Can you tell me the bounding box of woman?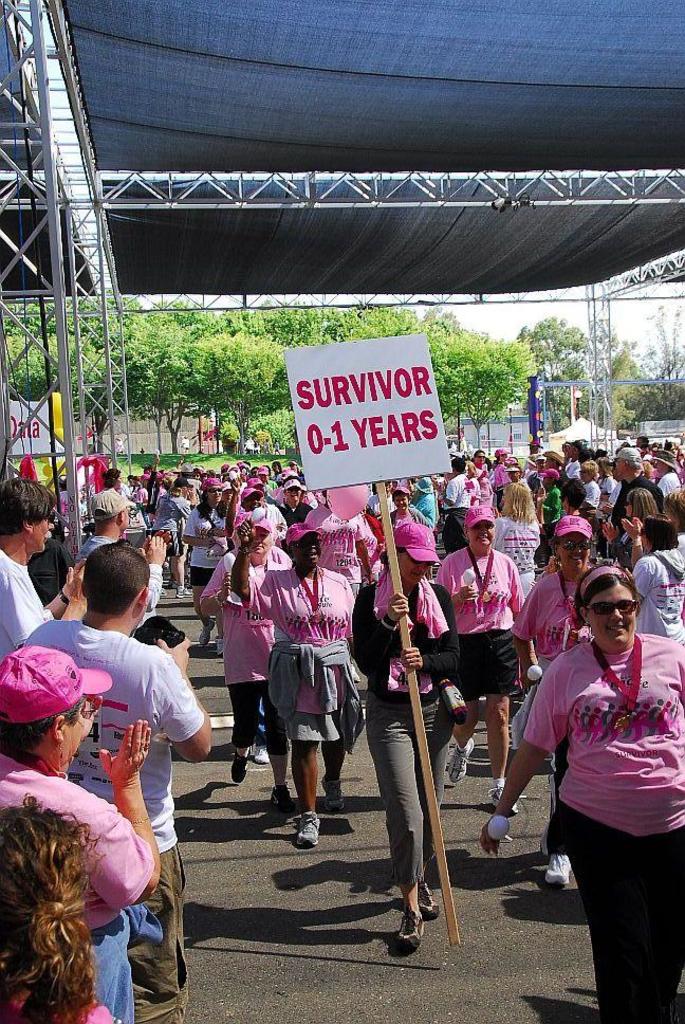
l=113, t=468, r=124, b=491.
